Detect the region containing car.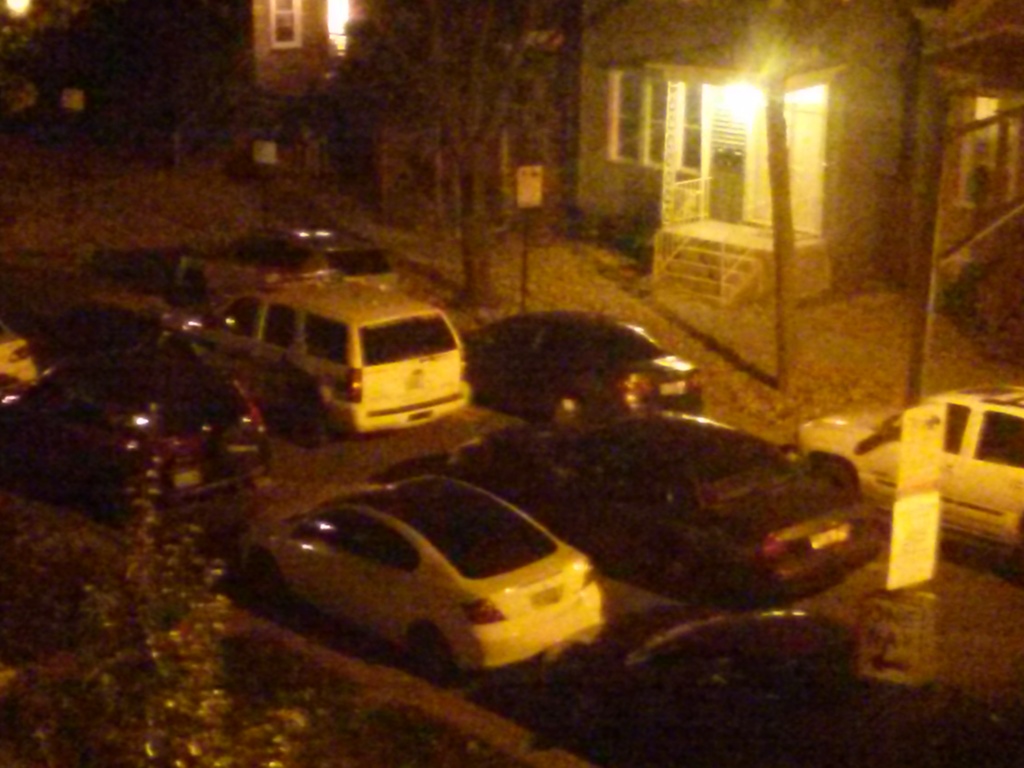
select_region(457, 307, 700, 424).
